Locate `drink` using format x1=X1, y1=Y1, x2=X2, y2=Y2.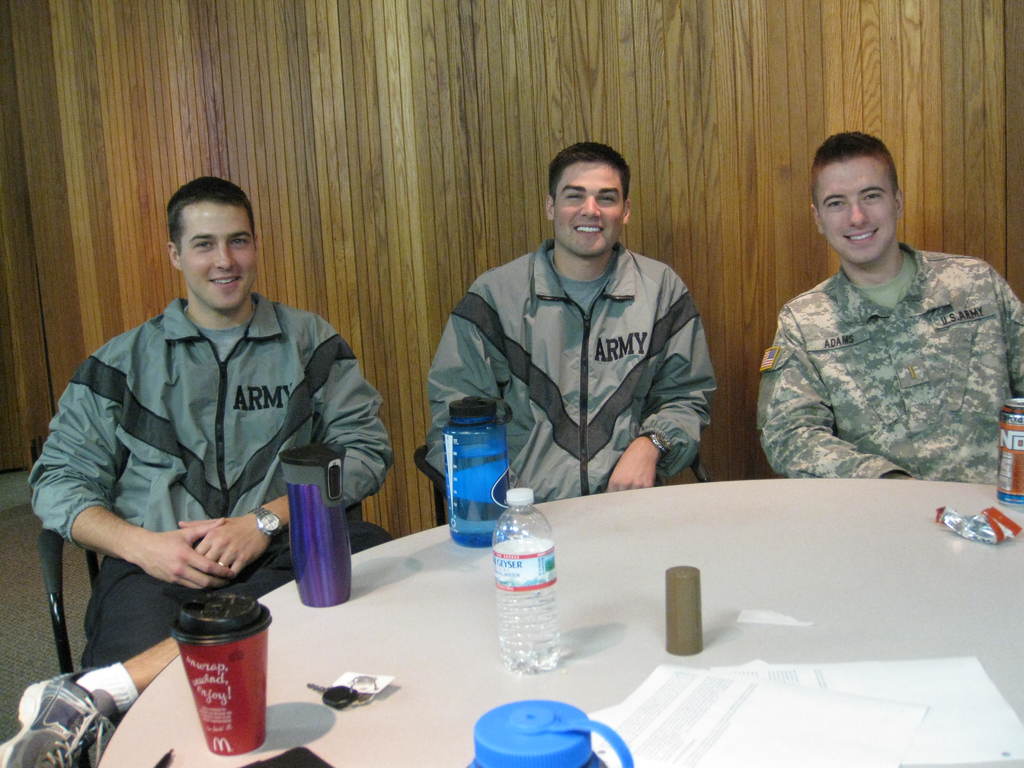
x1=165, y1=597, x2=267, y2=749.
